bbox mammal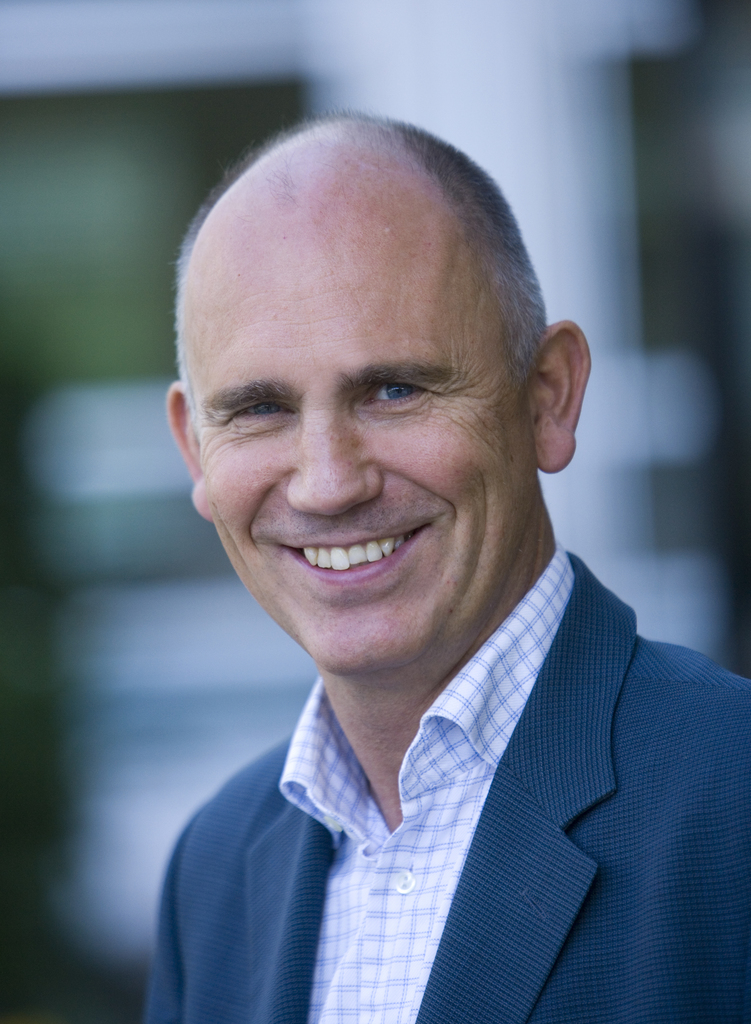
<box>78,104,750,1023</box>
